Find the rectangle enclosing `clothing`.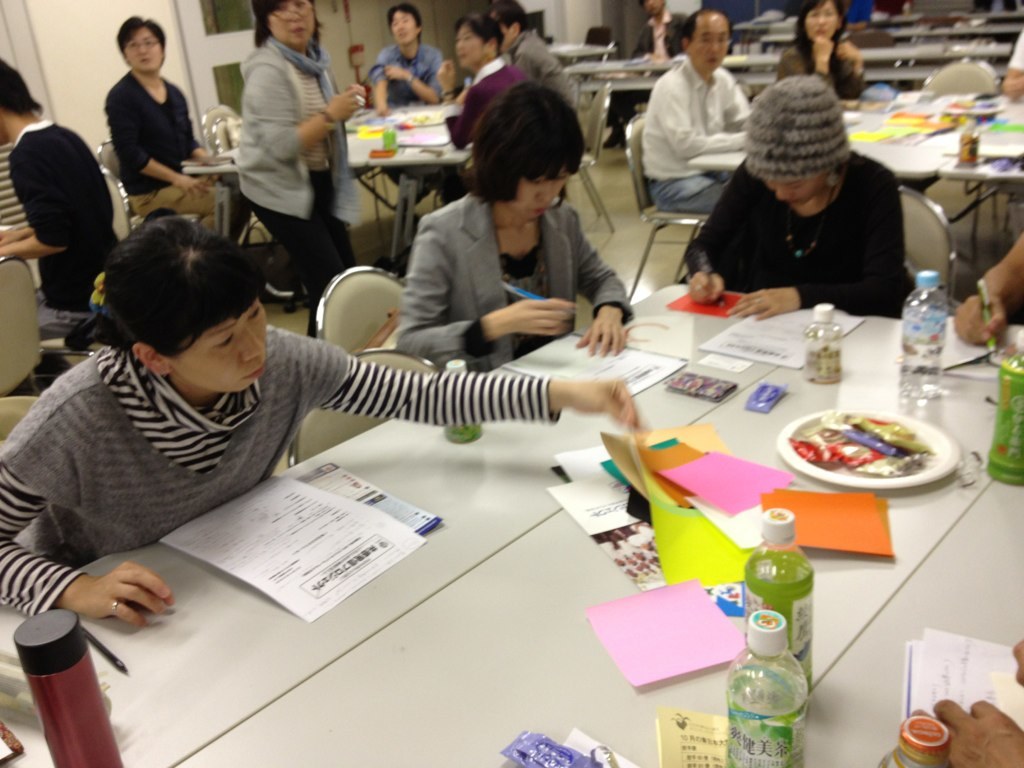
(508, 10, 588, 123).
